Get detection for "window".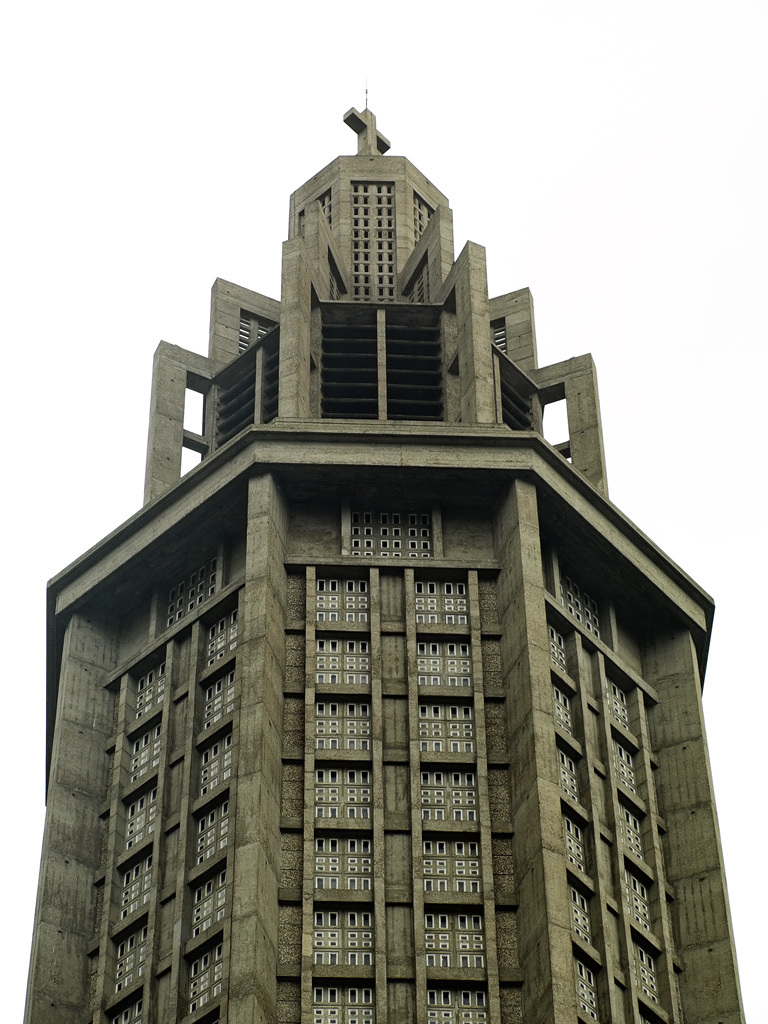
Detection: <bbox>551, 748, 585, 812</bbox>.
